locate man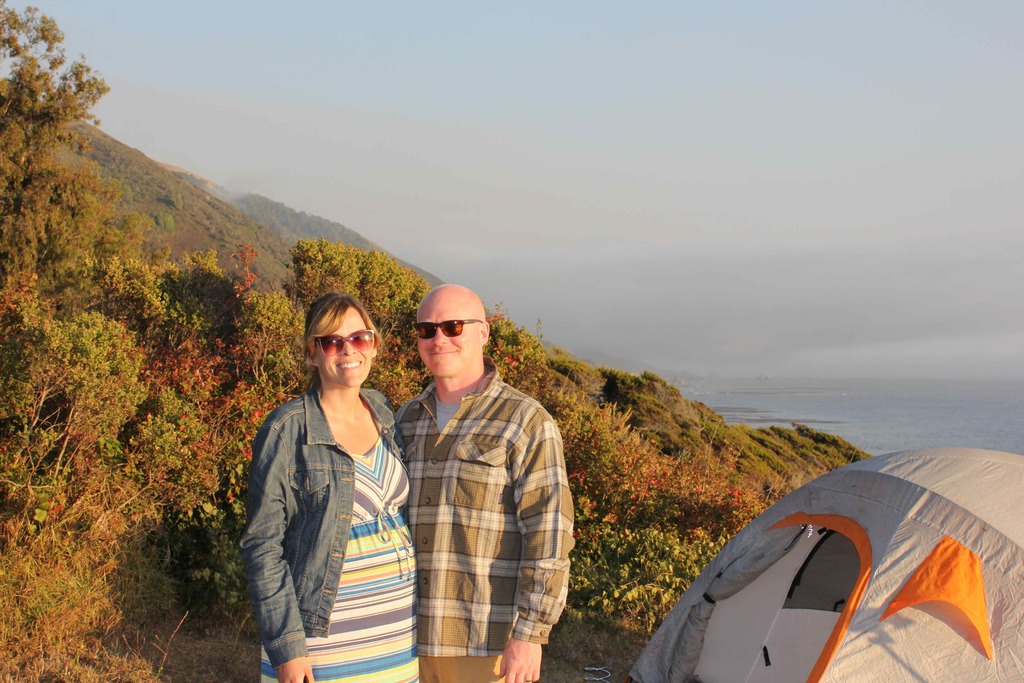
(392, 281, 573, 682)
